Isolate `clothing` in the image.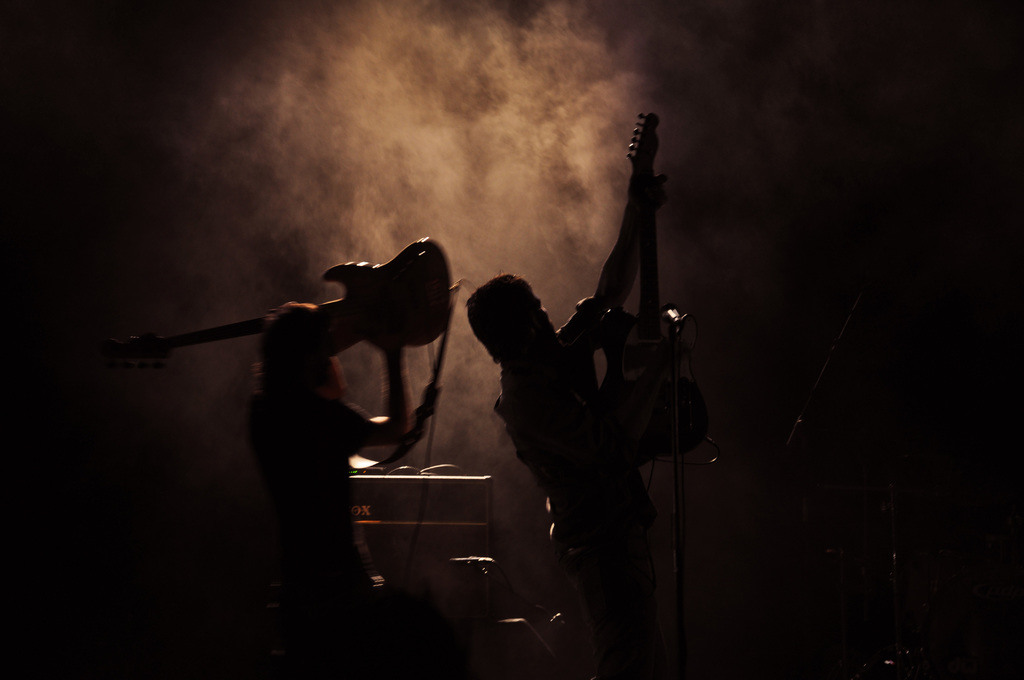
Isolated region: Rect(259, 400, 358, 660).
